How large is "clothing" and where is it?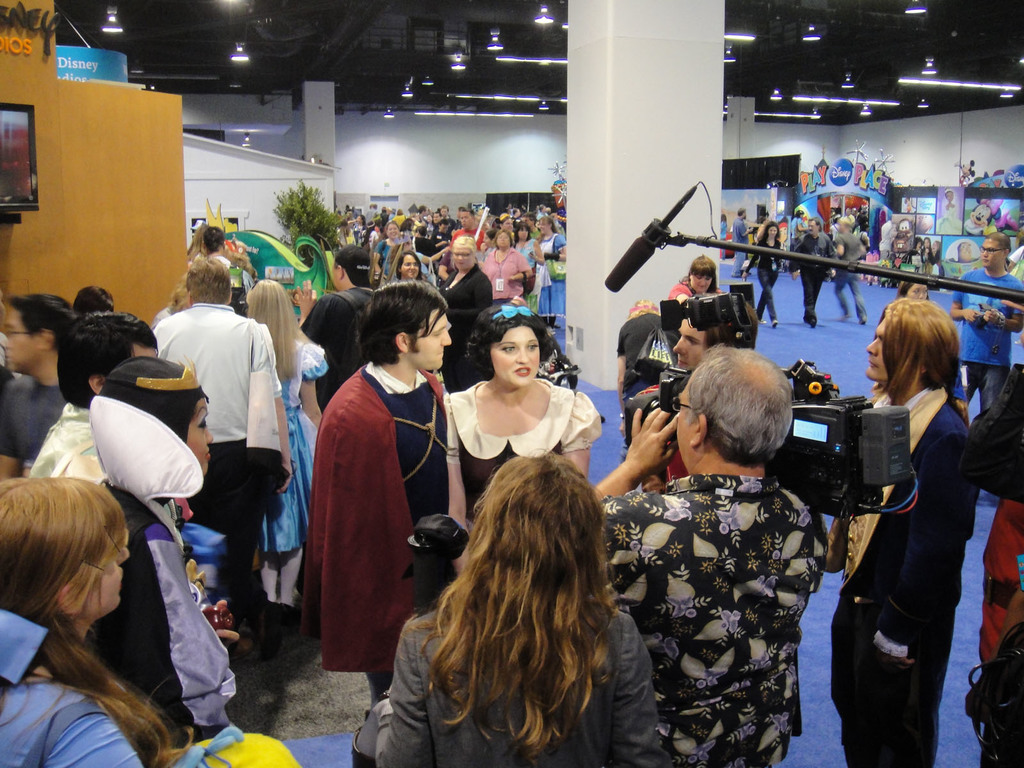
Bounding box: box(438, 260, 484, 332).
